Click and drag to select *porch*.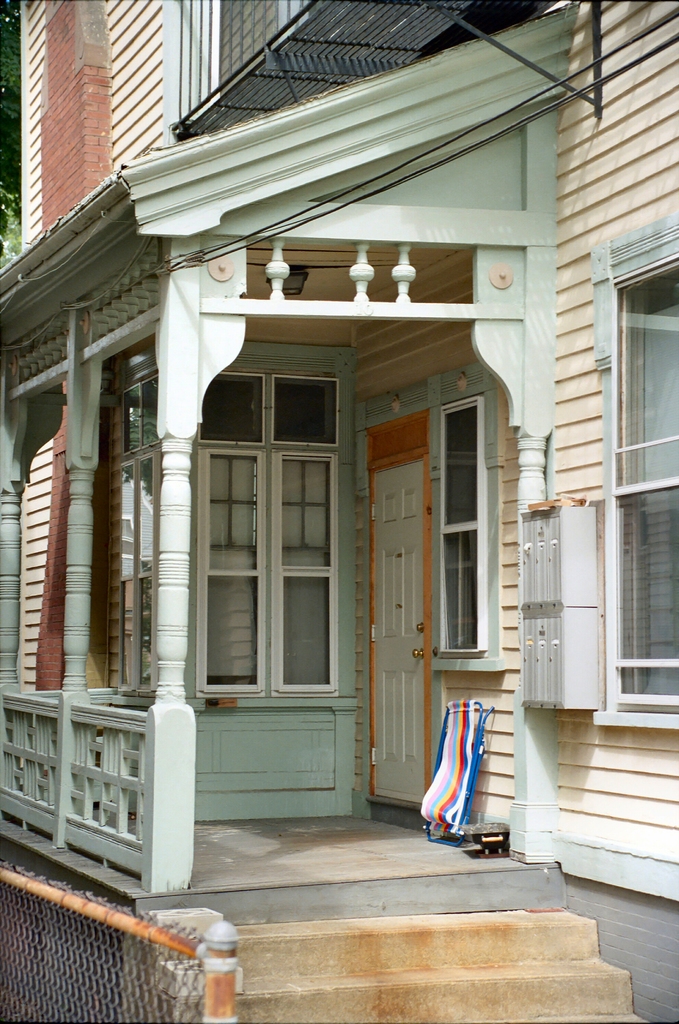
Selection: BBox(0, 810, 644, 1023).
